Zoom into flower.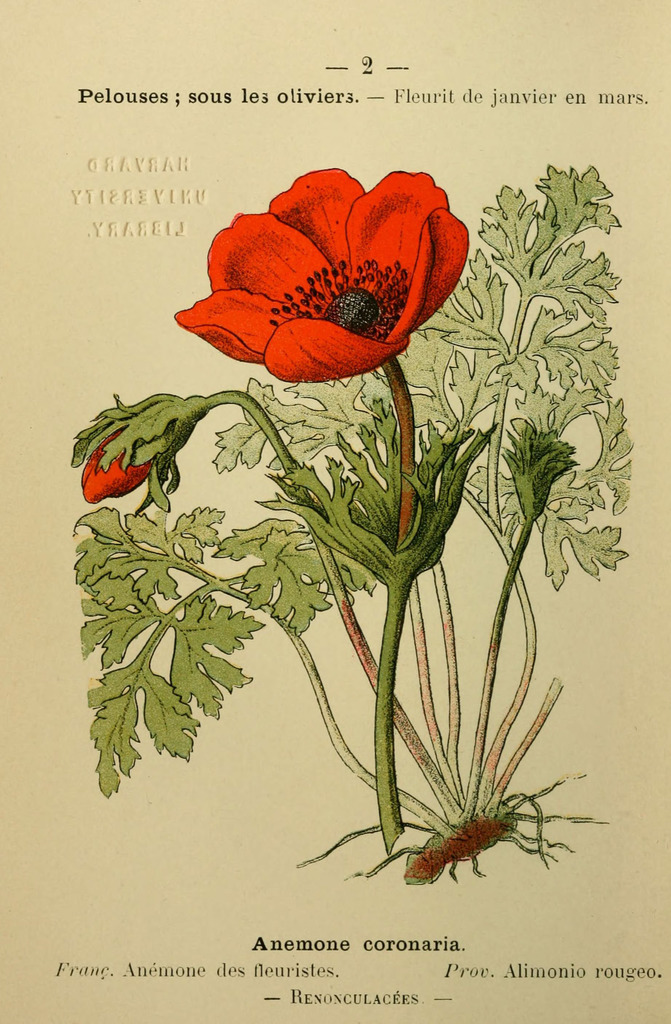
Zoom target: (x1=169, y1=155, x2=476, y2=389).
